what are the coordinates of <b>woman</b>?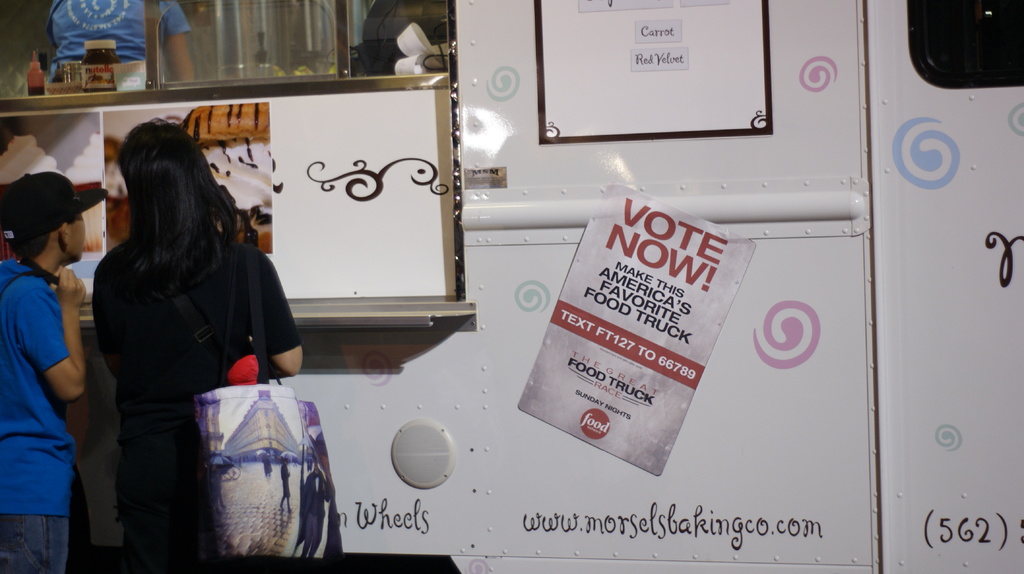
72/120/306/573.
